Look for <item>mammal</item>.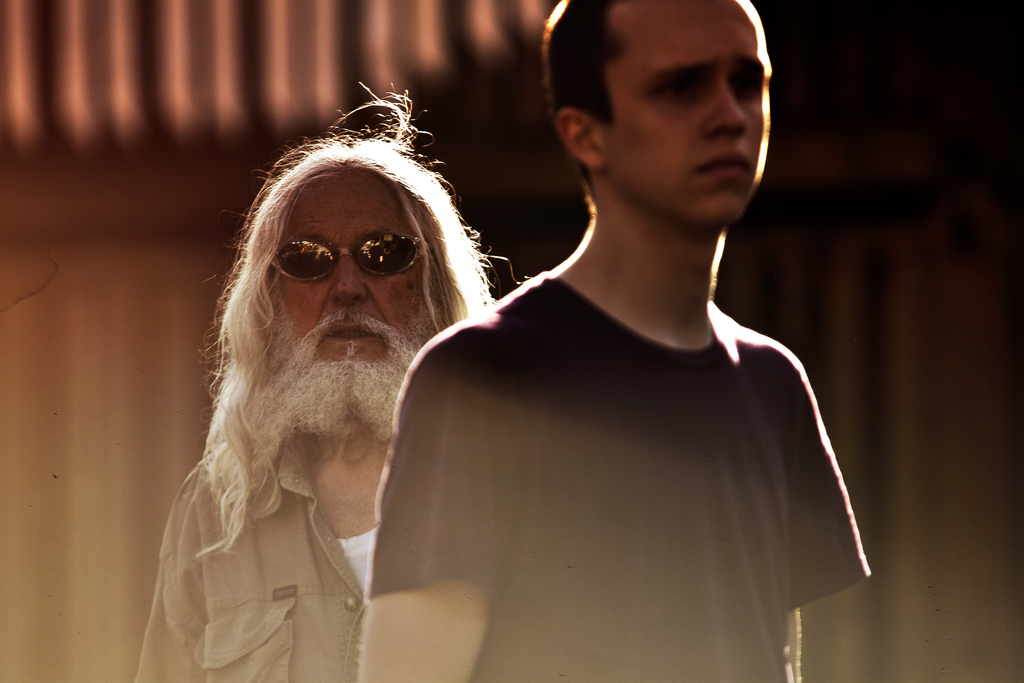
Found: <bbox>132, 80, 533, 682</bbox>.
